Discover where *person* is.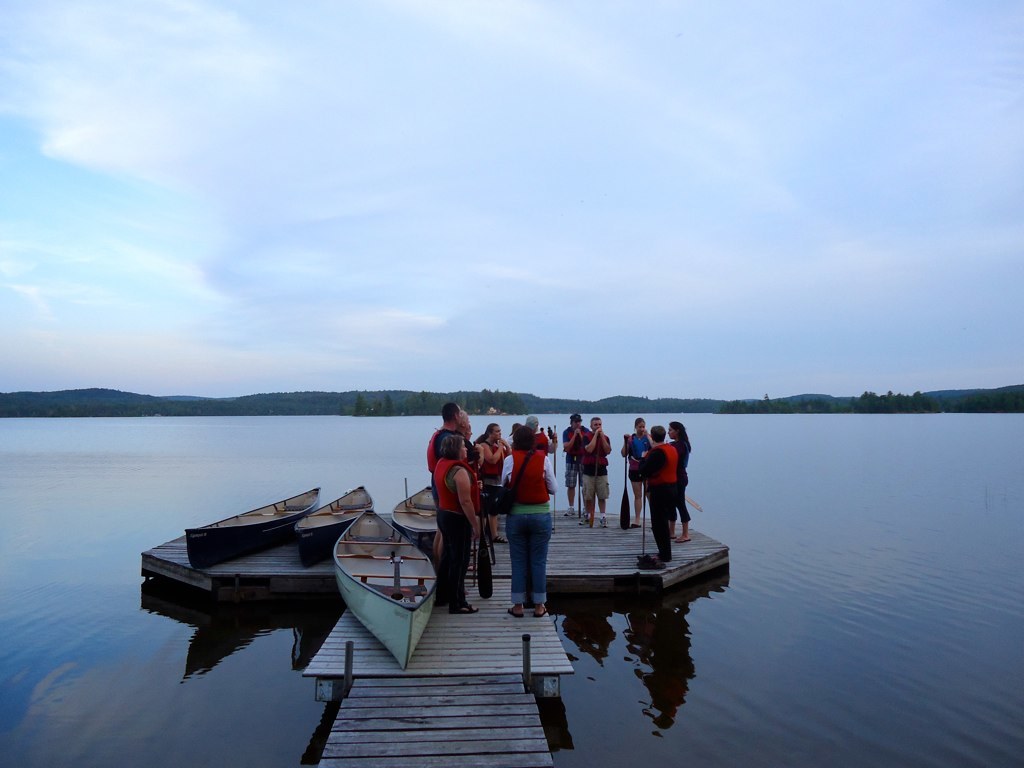
Discovered at region(579, 418, 610, 534).
